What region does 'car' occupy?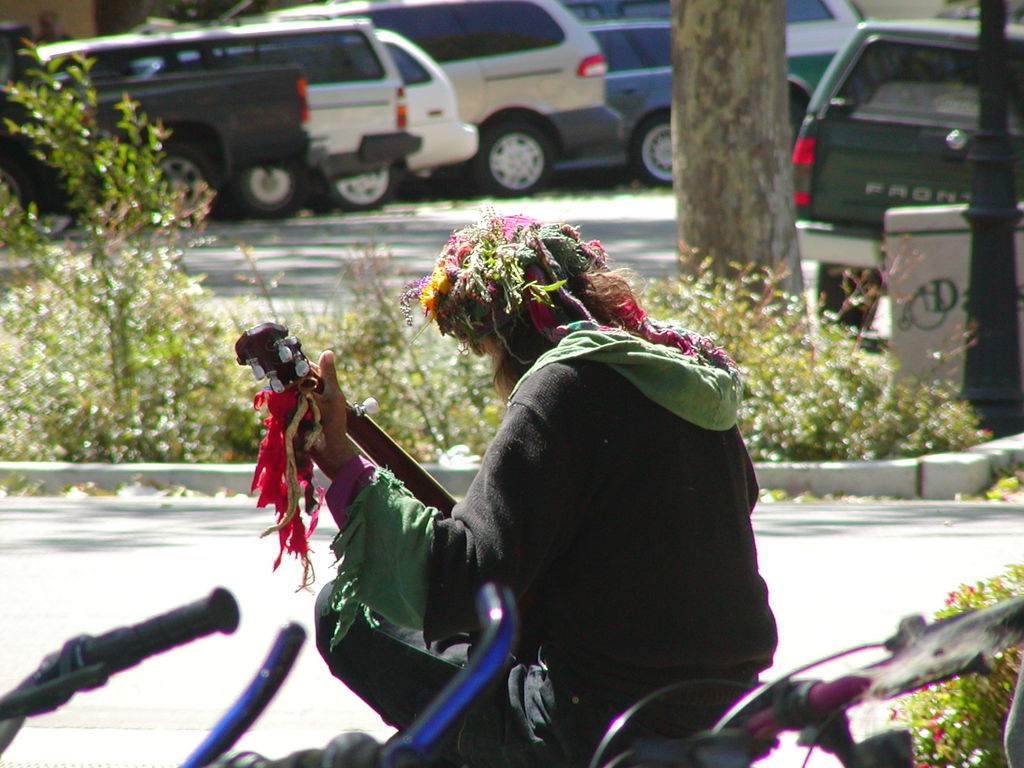
[left=364, top=29, right=484, bottom=207].
